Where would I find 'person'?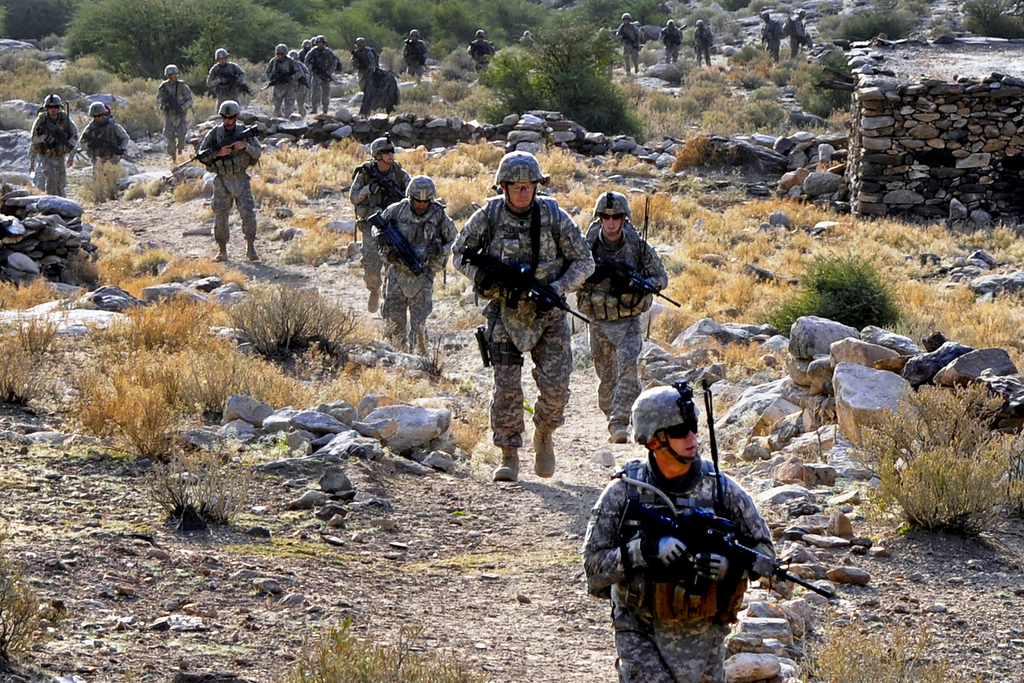
At l=80, t=97, r=130, b=192.
